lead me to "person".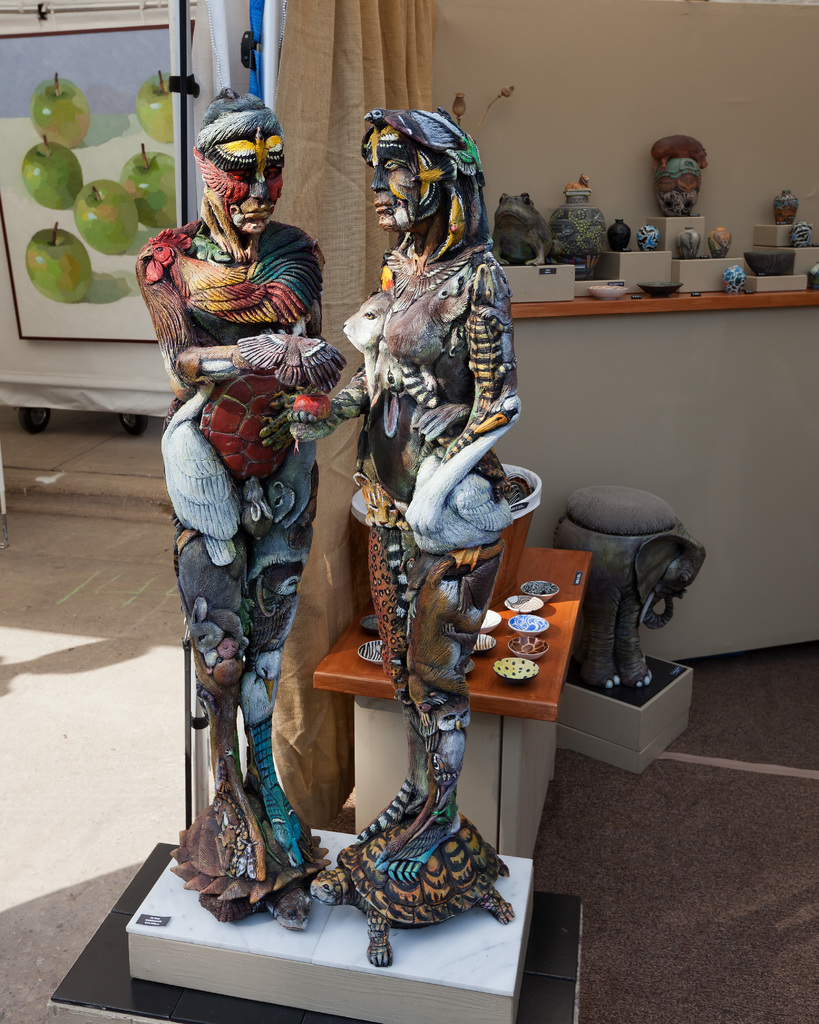
Lead to x1=259, y1=102, x2=523, y2=881.
